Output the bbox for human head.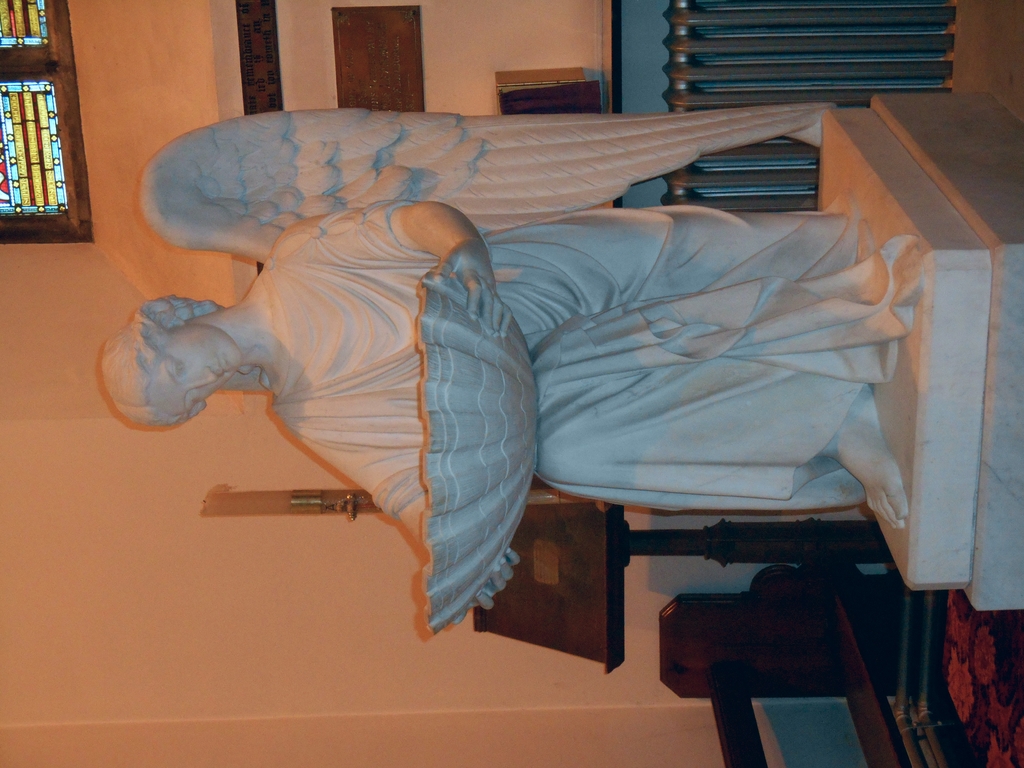
l=102, t=282, r=243, b=437.
